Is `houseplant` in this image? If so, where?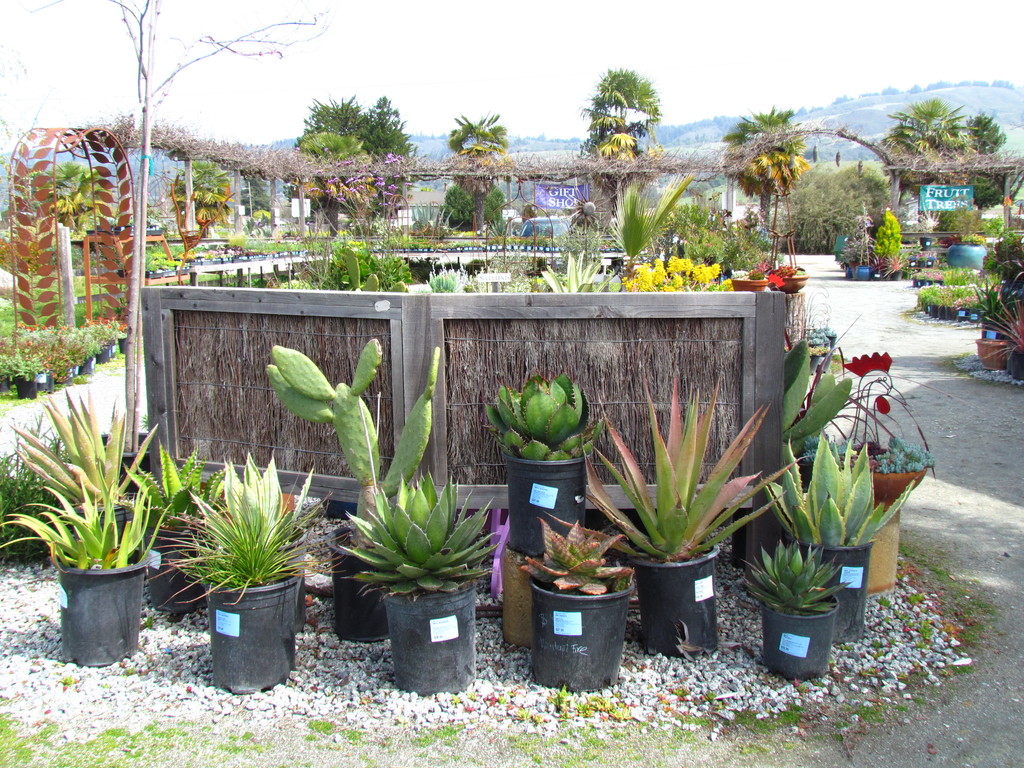
Yes, at detection(966, 298, 1023, 380).
